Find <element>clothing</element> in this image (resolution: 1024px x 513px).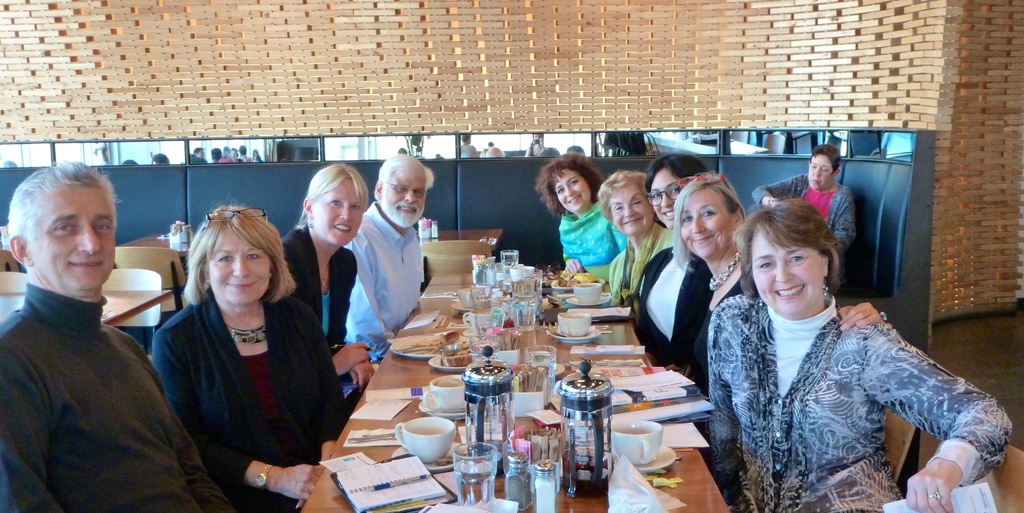
bbox=(748, 178, 860, 250).
